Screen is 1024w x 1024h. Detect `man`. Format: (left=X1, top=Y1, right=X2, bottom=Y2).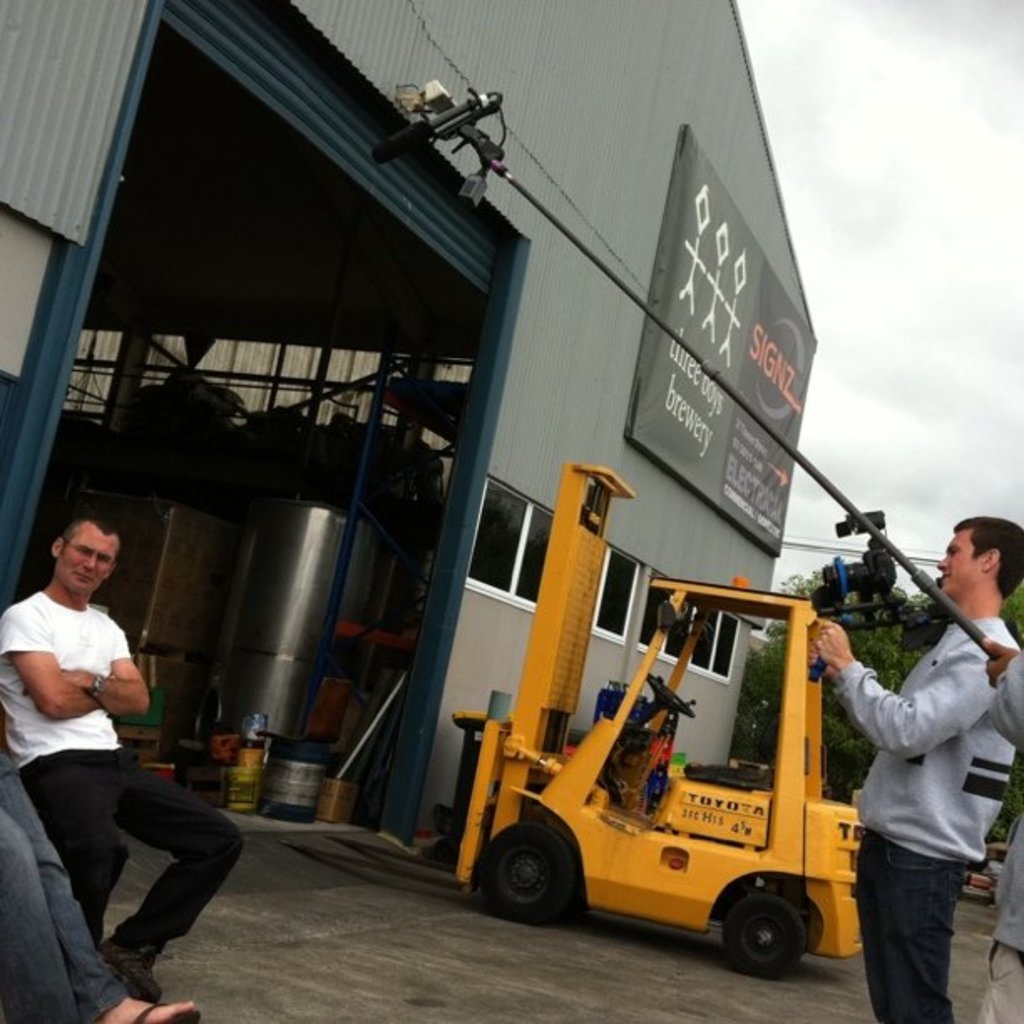
(left=8, top=484, right=212, bottom=986).
